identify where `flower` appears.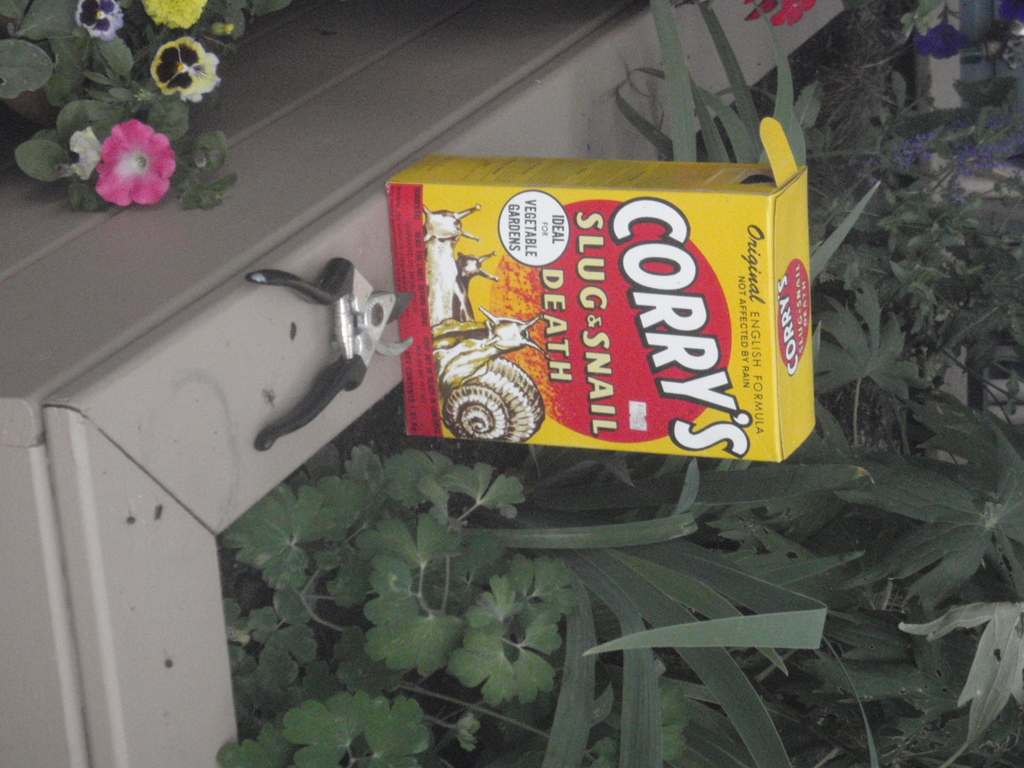
Appears at {"x1": 78, "y1": 0, "x2": 119, "y2": 46}.
